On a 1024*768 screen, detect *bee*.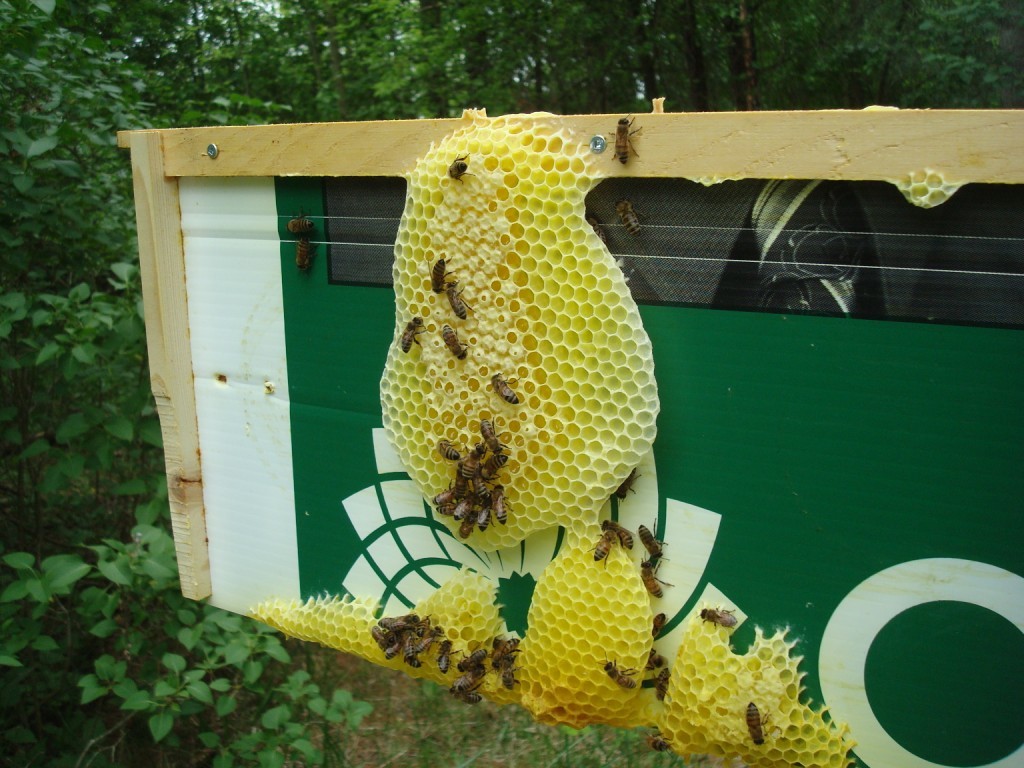
bbox(735, 698, 775, 745).
